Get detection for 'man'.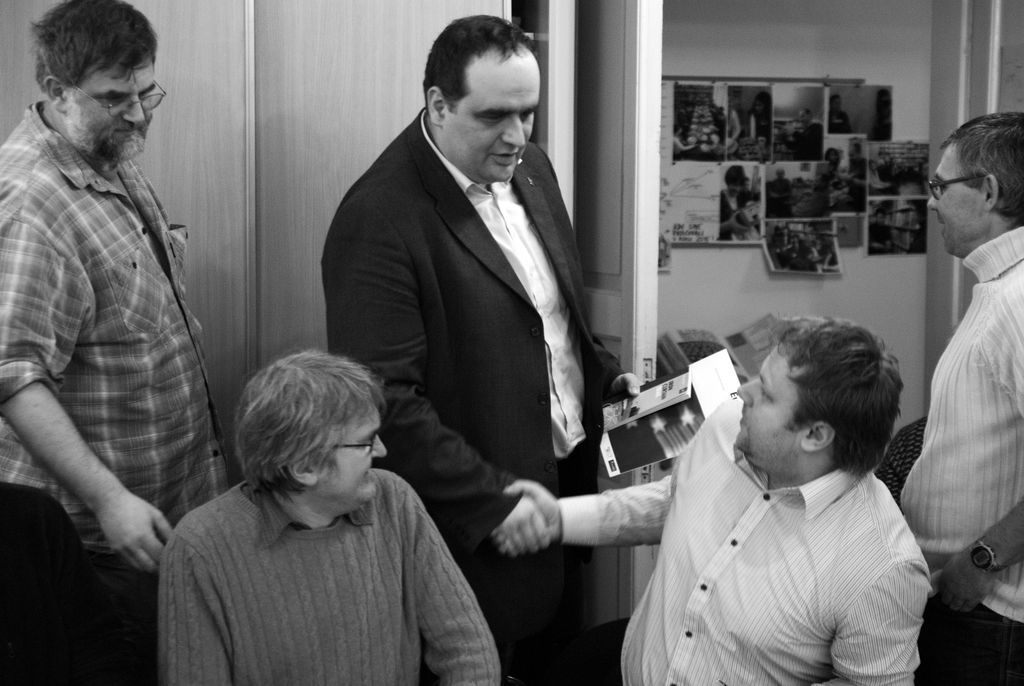
Detection: [x1=895, y1=106, x2=1023, y2=685].
